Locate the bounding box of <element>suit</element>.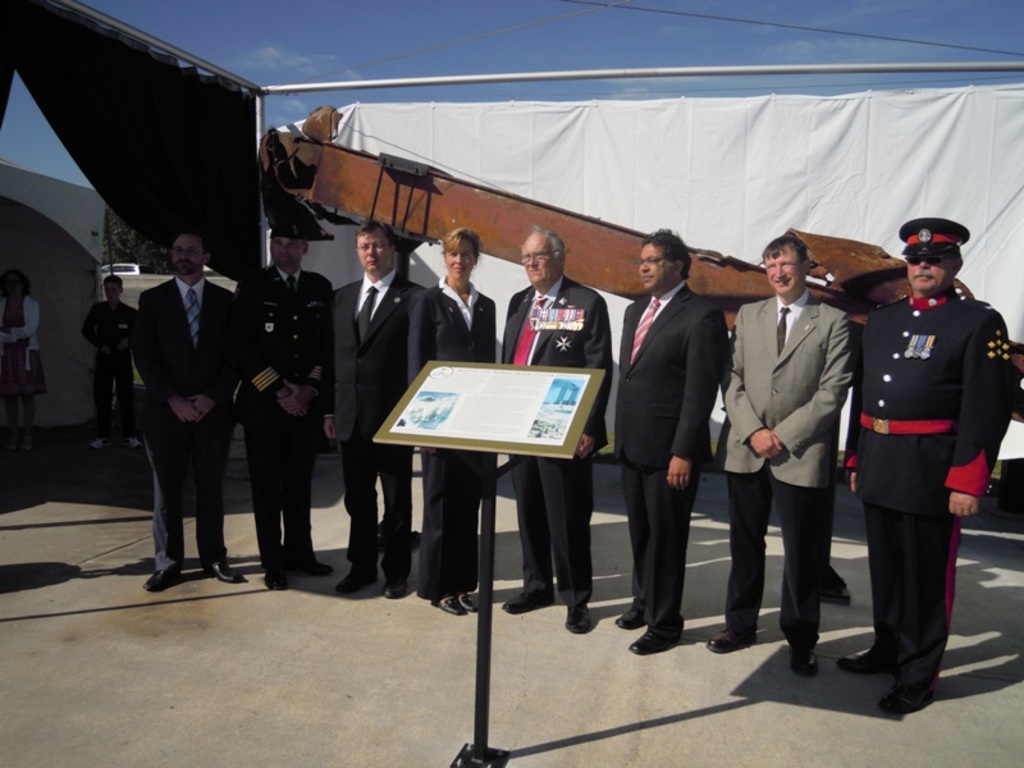
Bounding box: [232,262,332,579].
